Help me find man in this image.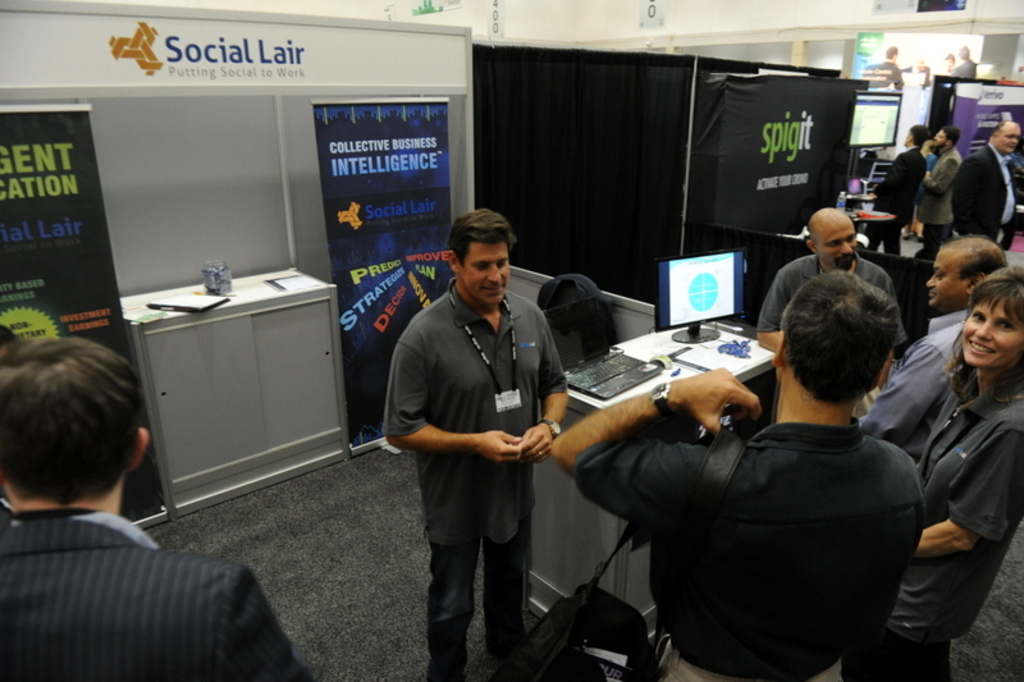
Found it: crop(750, 206, 906, 421).
